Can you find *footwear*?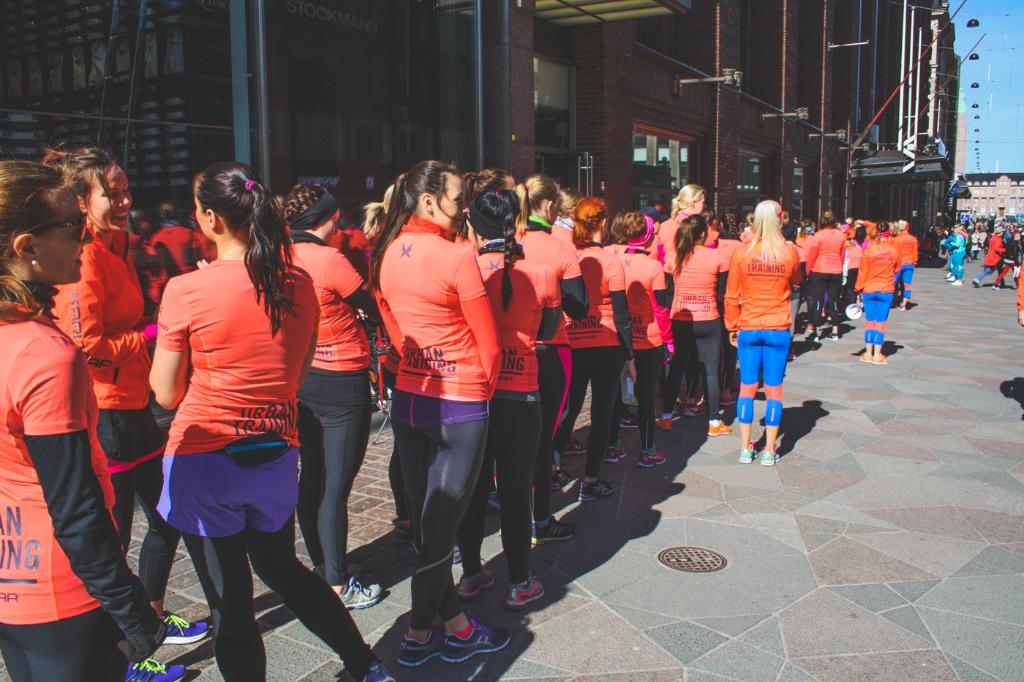
Yes, bounding box: bbox(388, 520, 412, 545).
